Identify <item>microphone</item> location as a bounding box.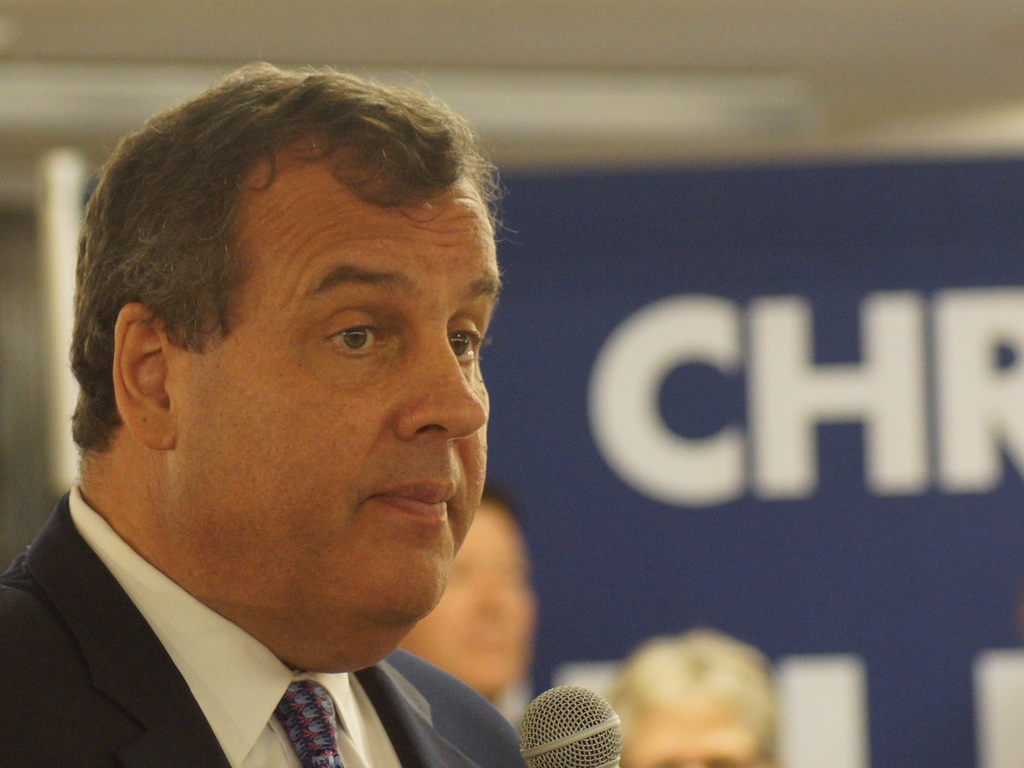
x1=513 y1=678 x2=622 y2=766.
